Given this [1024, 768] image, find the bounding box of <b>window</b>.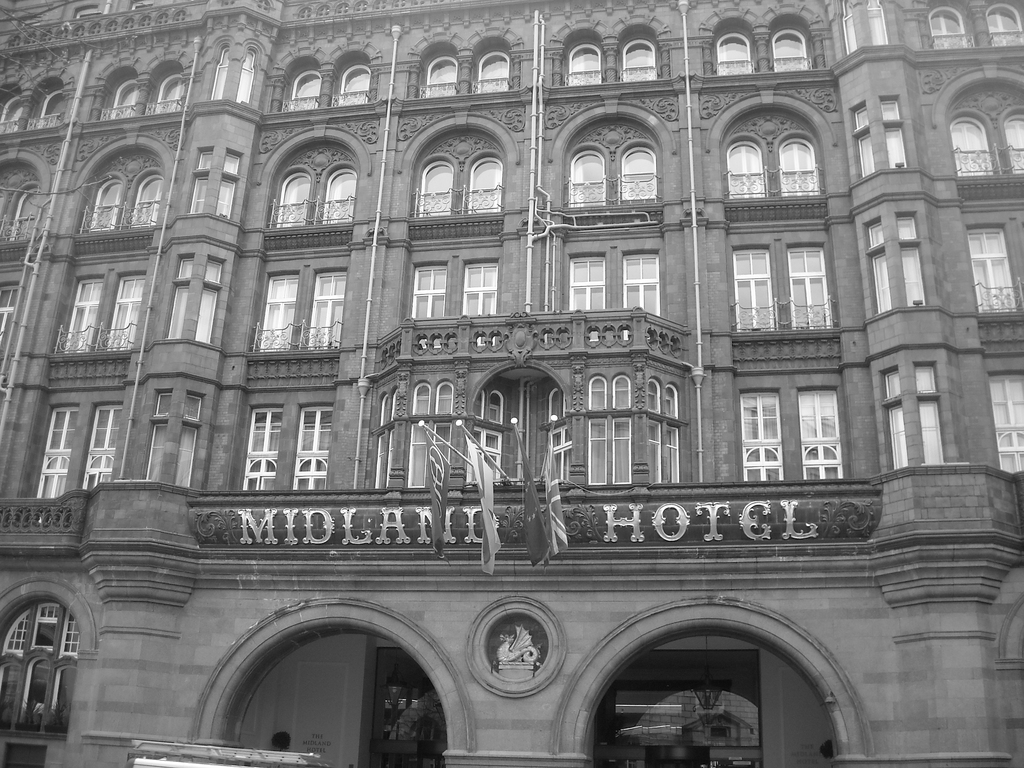
964,221,1018,318.
